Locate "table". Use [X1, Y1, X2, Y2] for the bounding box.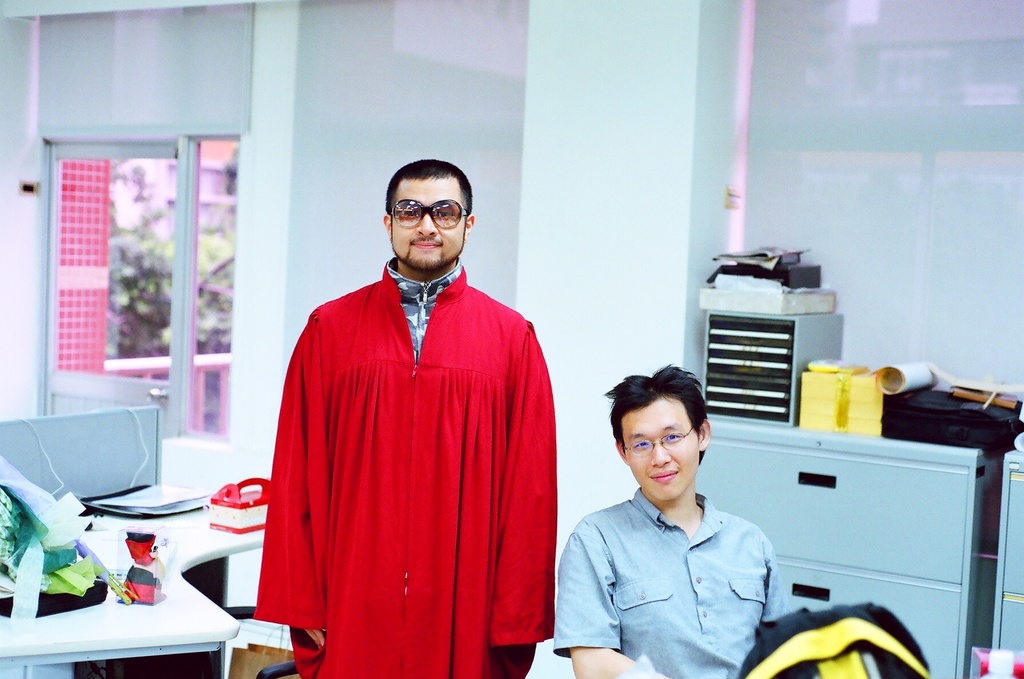
[4, 571, 240, 678].
